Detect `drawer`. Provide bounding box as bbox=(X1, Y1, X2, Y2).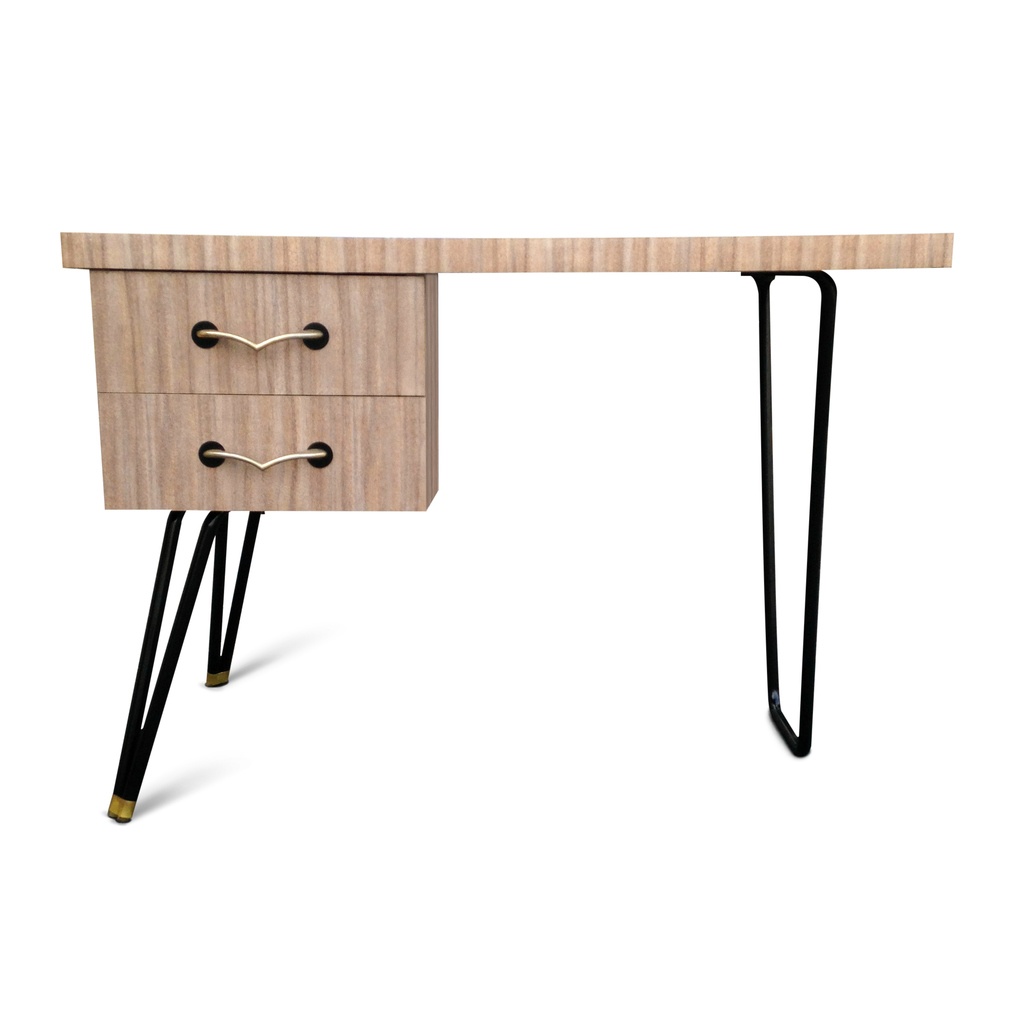
bbox=(88, 269, 425, 396).
